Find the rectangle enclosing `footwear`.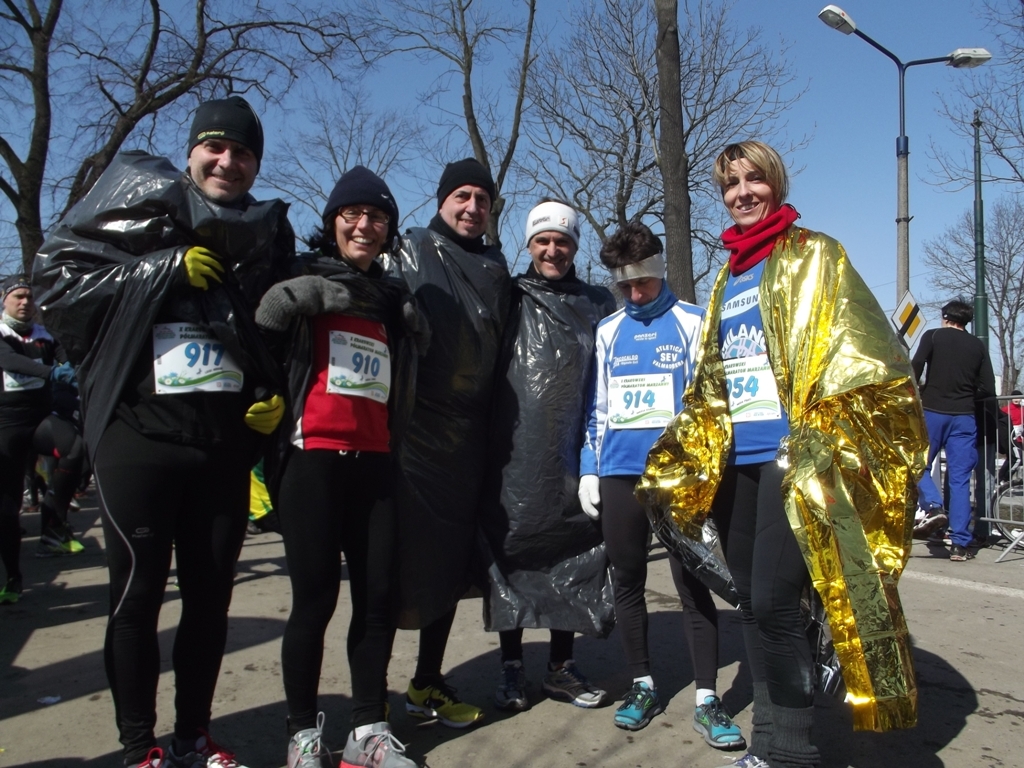
(402, 671, 484, 733).
